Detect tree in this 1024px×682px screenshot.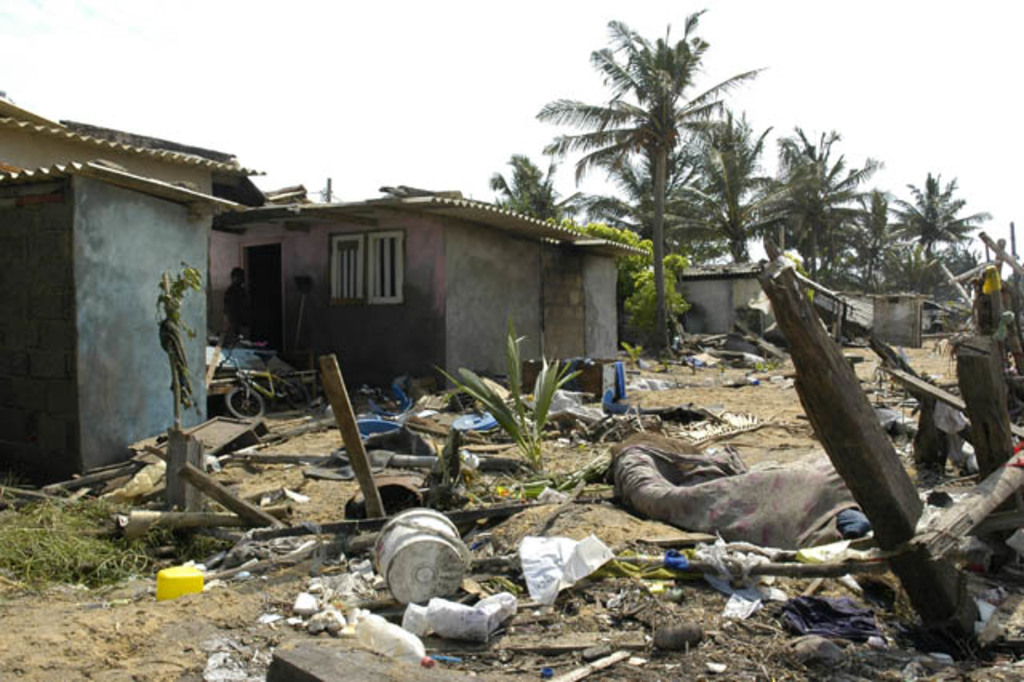
Detection: [664,114,781,274].
